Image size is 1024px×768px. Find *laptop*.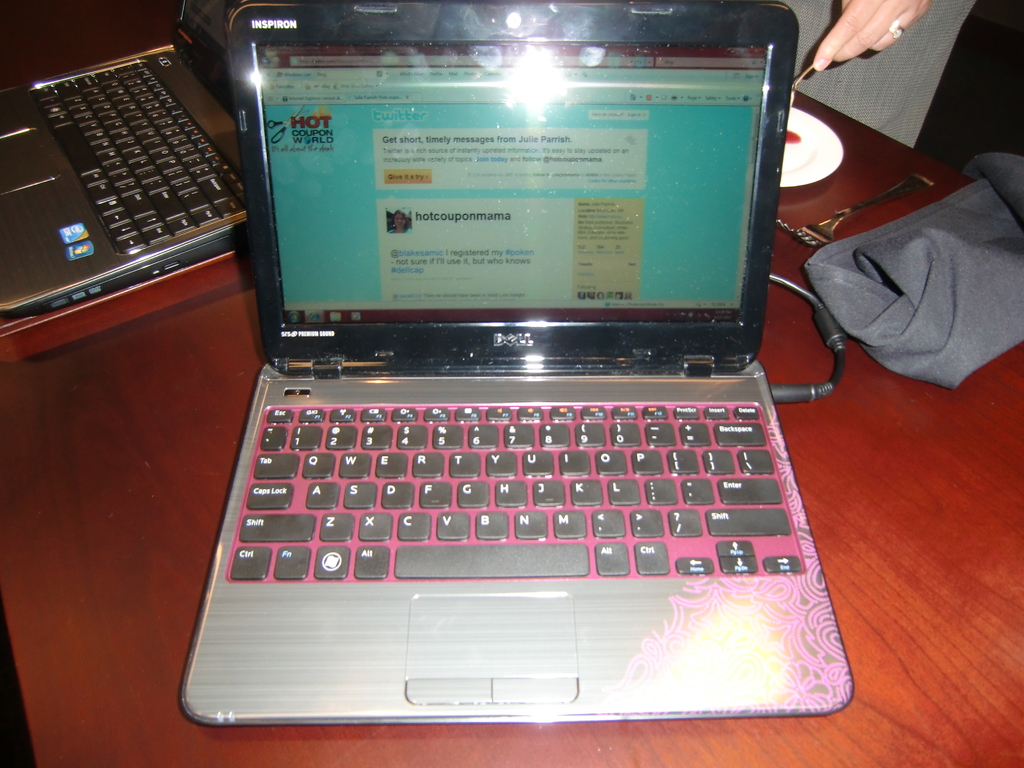
0, 0, 246, 316.
